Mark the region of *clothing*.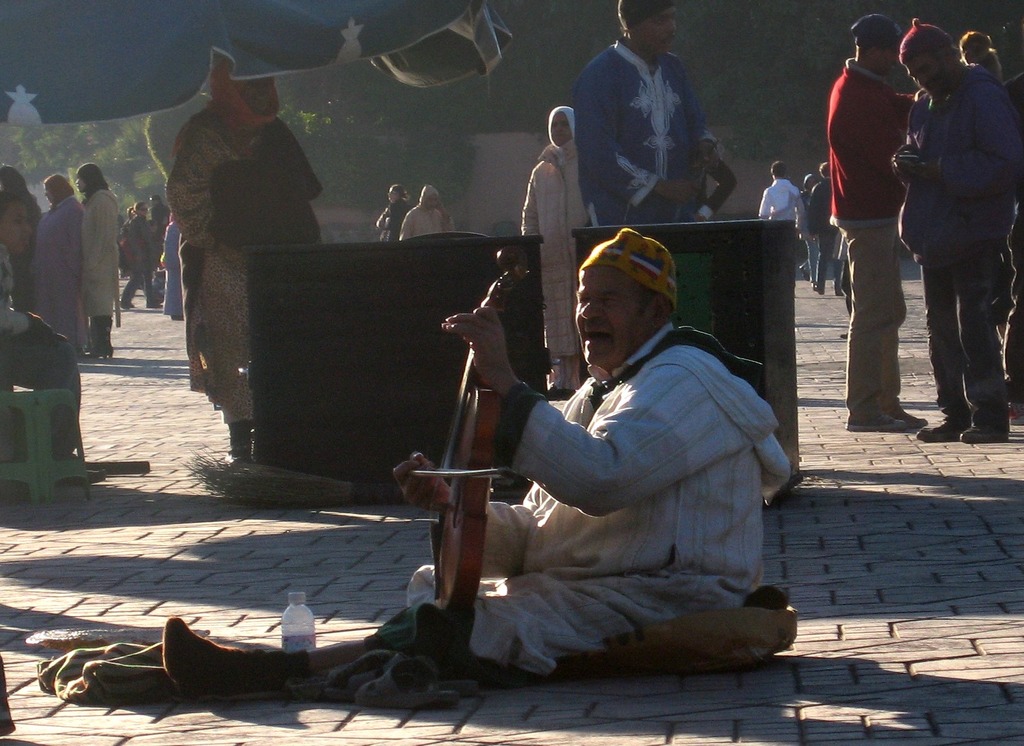
Region: (86, 183, 129, 352).
